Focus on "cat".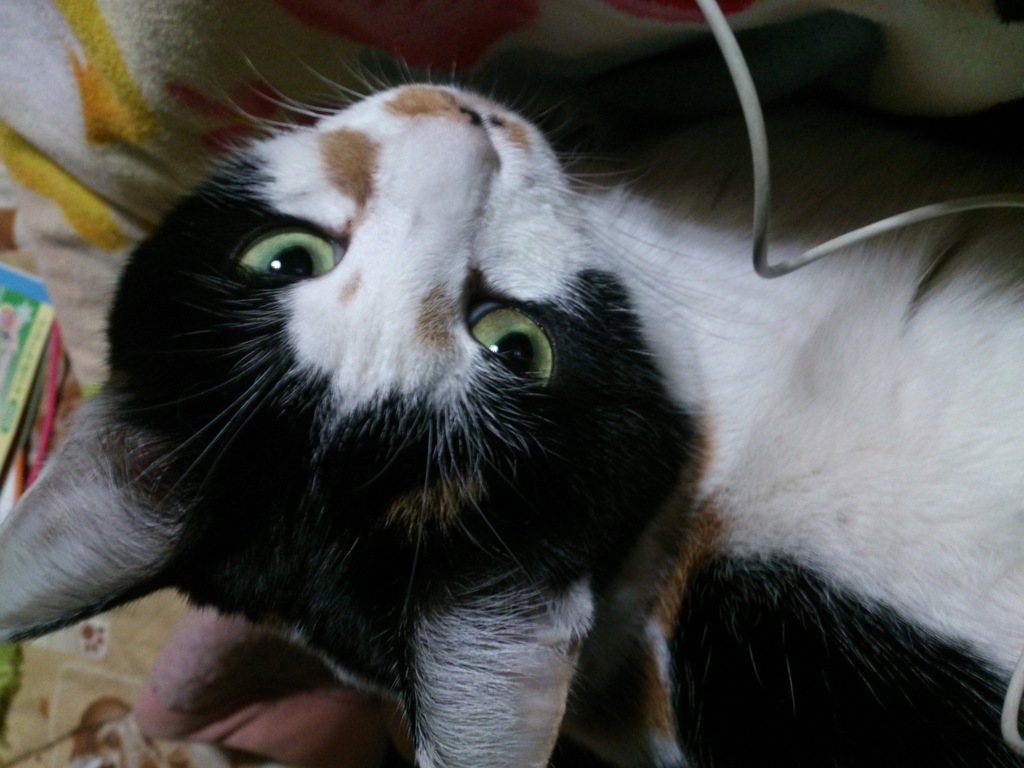
Focused at (0, 61, 1023, 767).
